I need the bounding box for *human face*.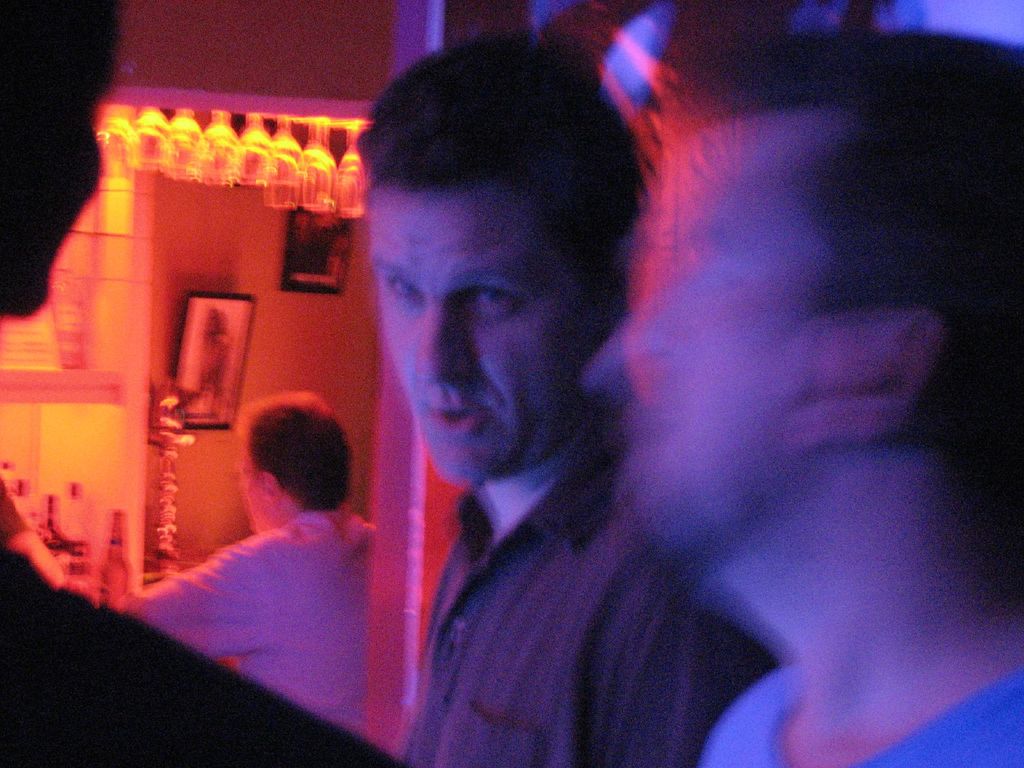
Here it is: l=366, t=191, r=593, b=475.
